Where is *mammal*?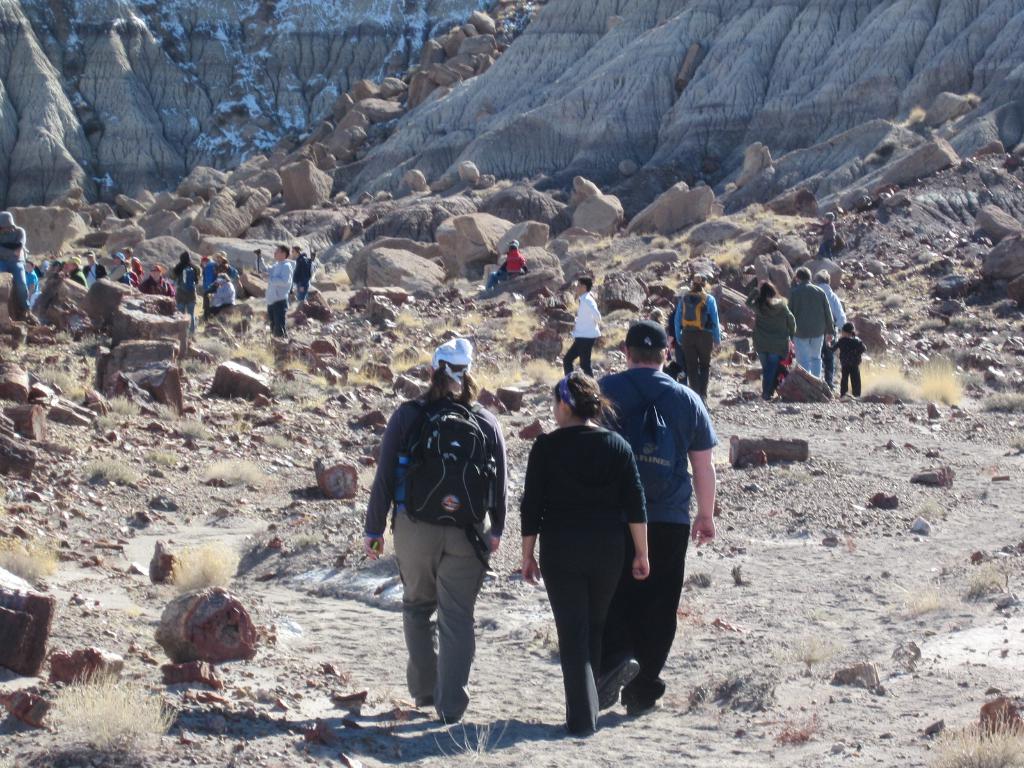
Rect(175, 248, 200, 331).
